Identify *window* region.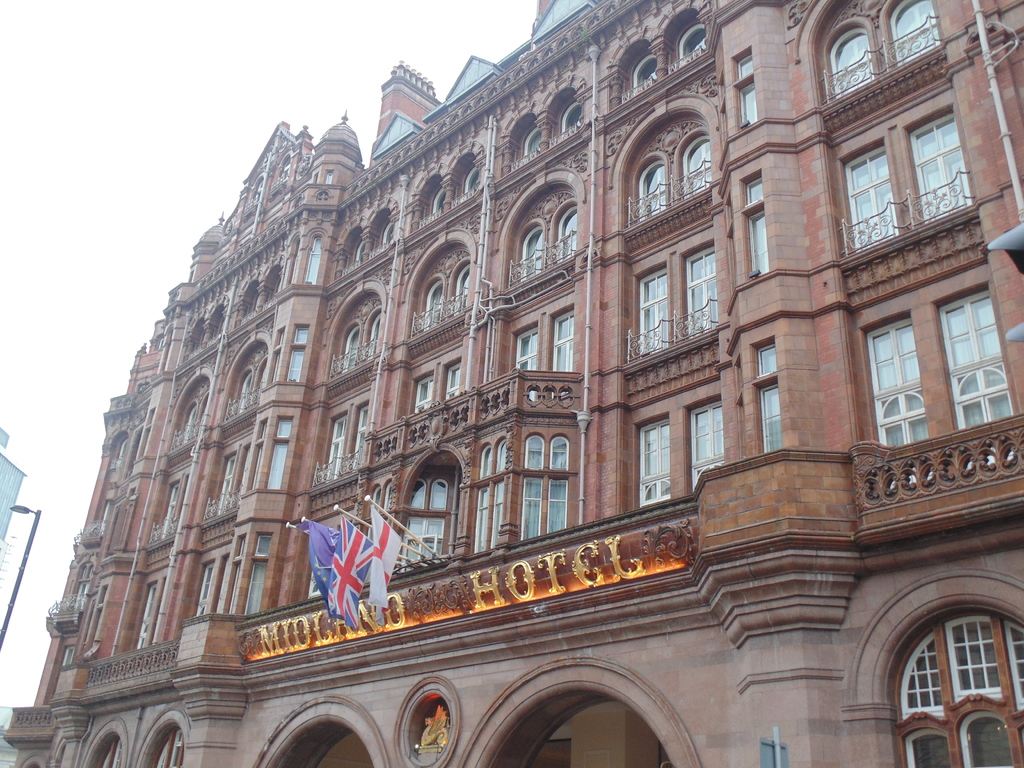
Region: (x1=289, y1=325, x2=307, y2=383).
